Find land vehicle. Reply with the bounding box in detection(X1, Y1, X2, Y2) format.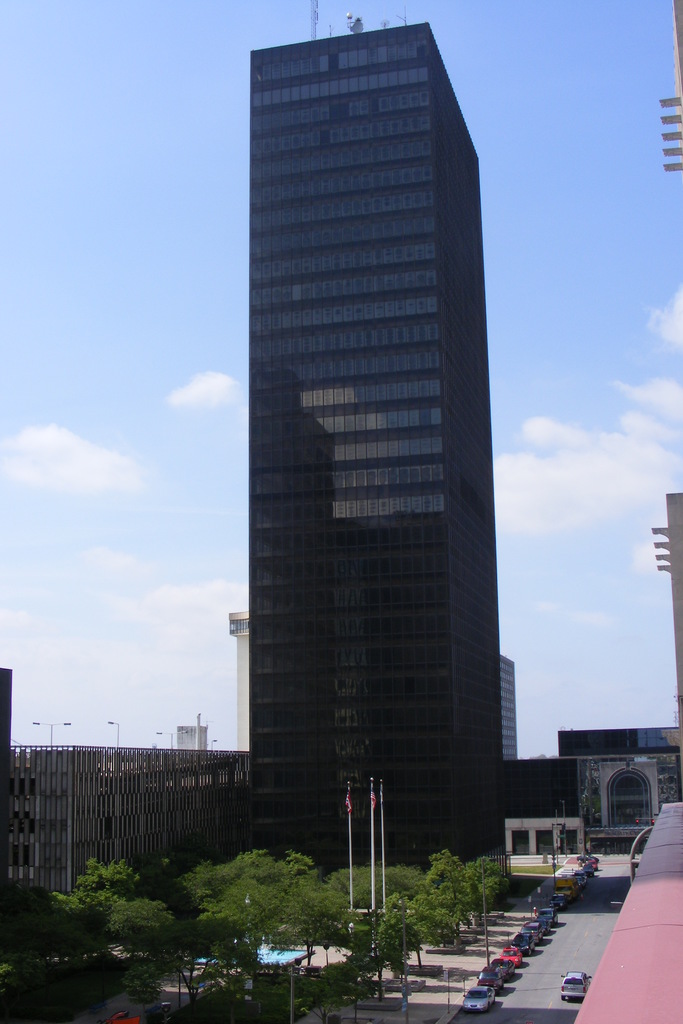
detection(509, 932, 536, 957).
